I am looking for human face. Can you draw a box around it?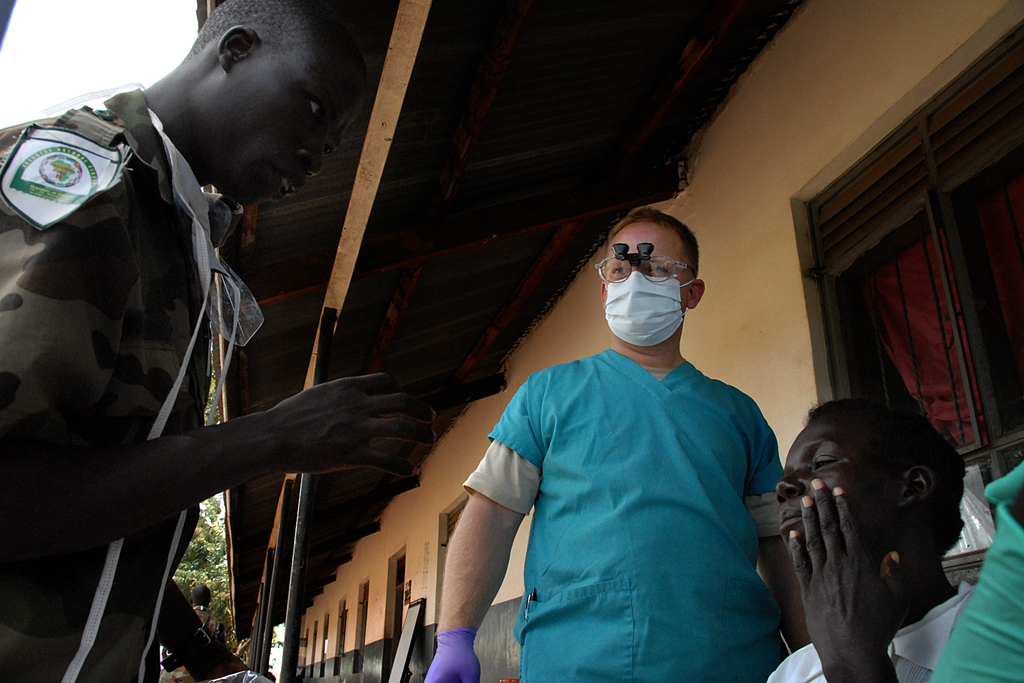
Sure, the bounding box is {"x1": 600, "y1": 226, "x2": 694, "y2": 285}.
